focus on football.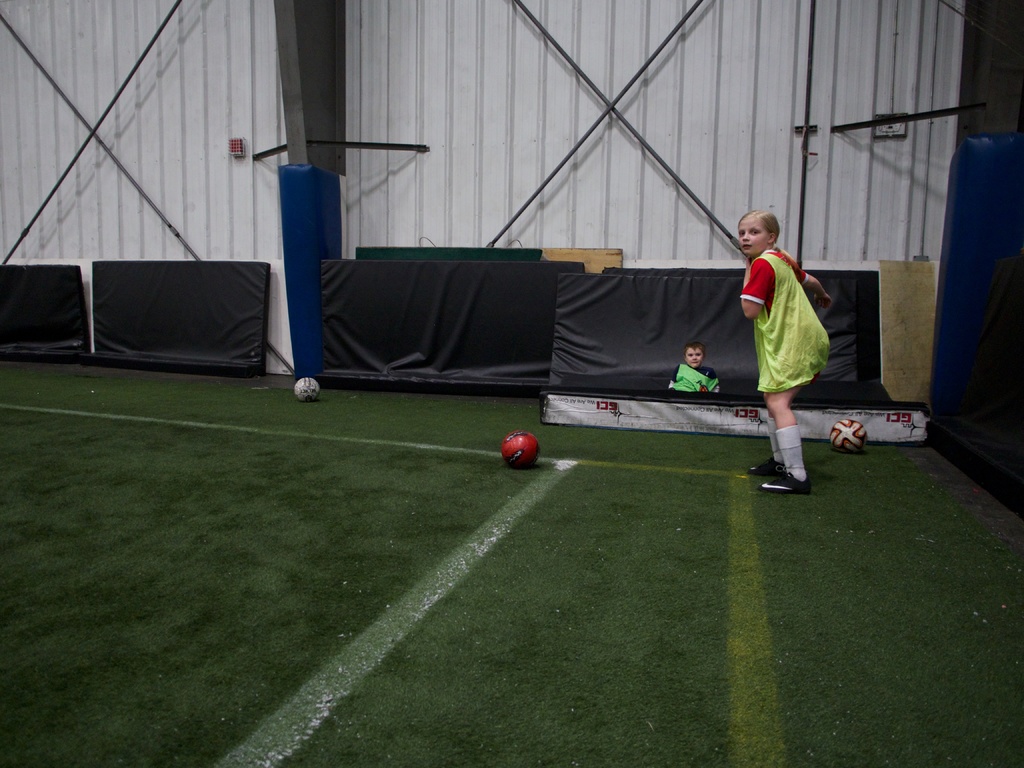
Focused at box(289, 373, 319, 399).
